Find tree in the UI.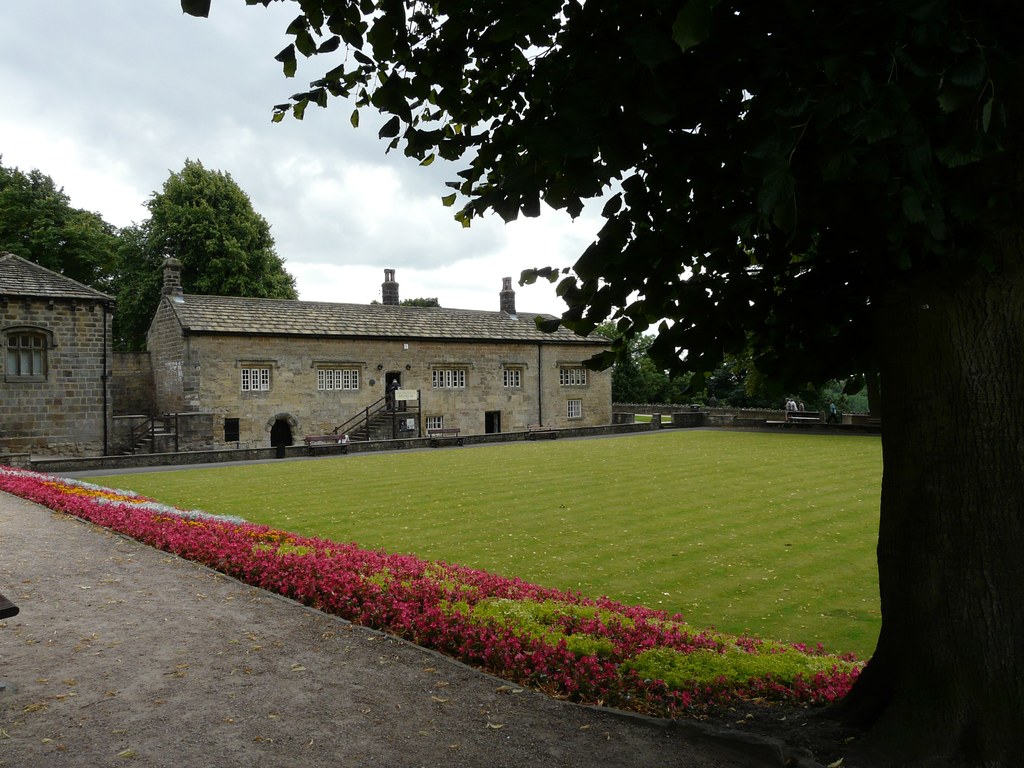
UI element at {"left": 104, "top": 148, "right": 300, "bottom": 371}.
